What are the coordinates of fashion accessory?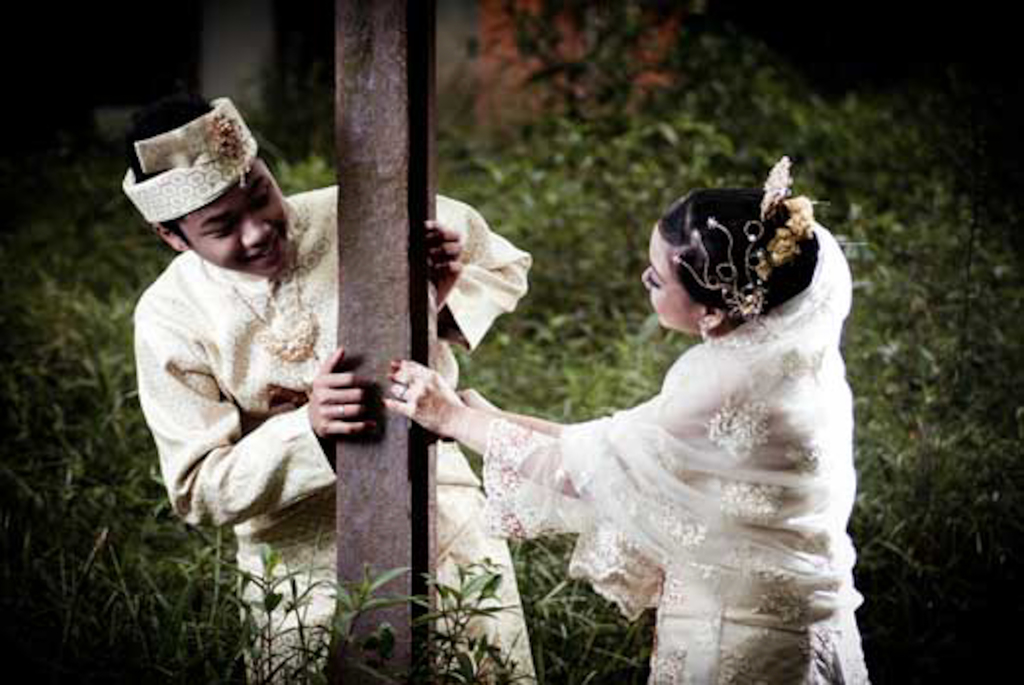
bbox=[335, 402, 348, 421].
